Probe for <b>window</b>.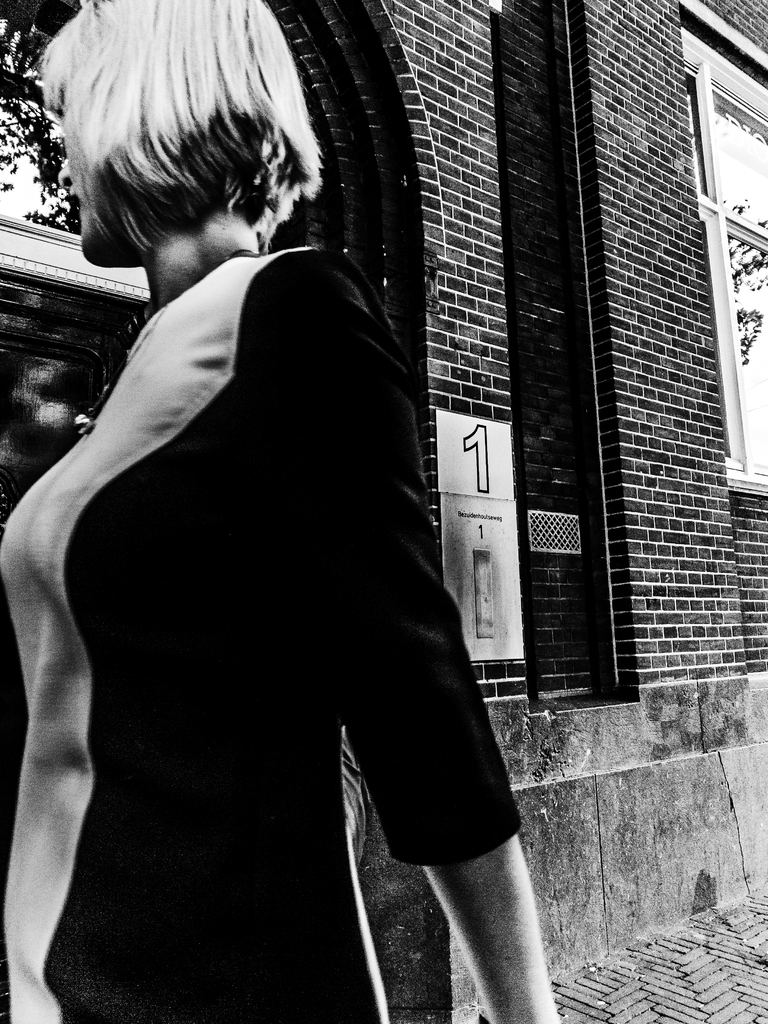
Probe result: crop(680, 24, 767, 478).
